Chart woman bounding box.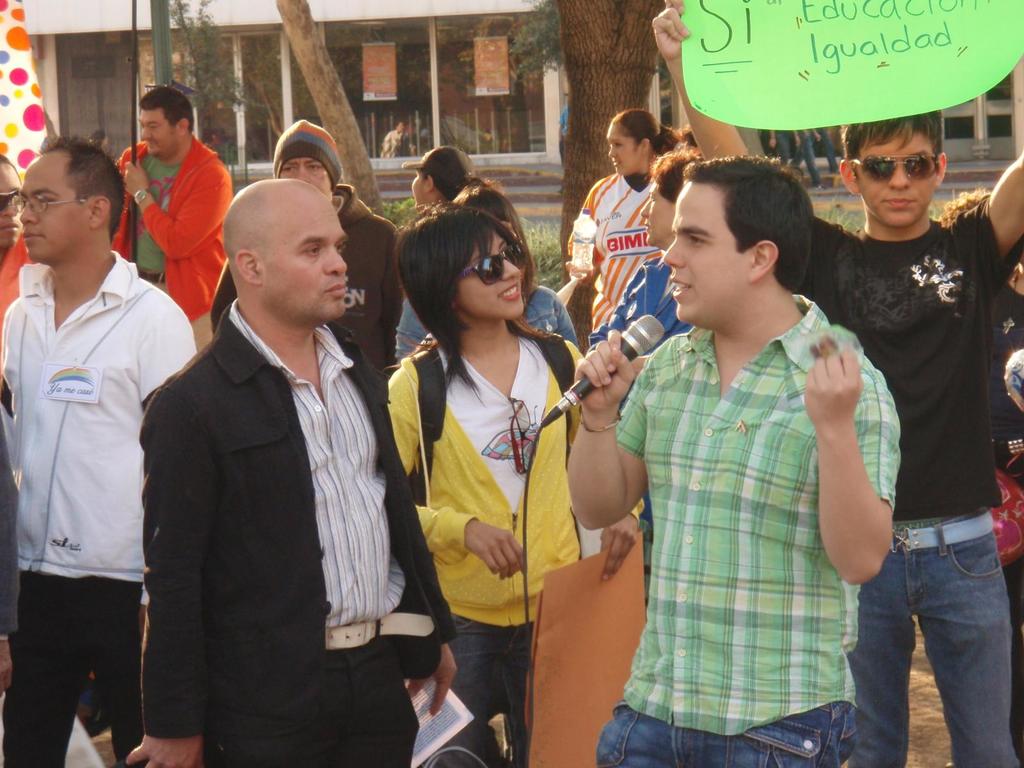
Charted: (567,109,694,333).
